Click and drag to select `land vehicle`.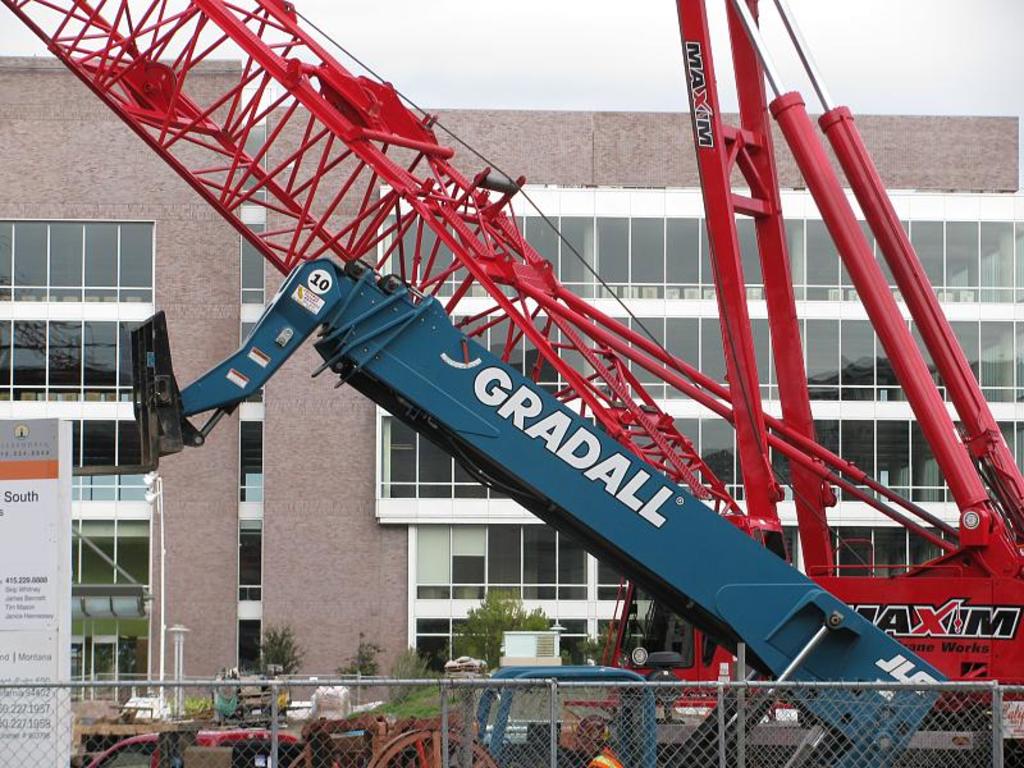
Selection: [left=131, top=259, right=945, bottom=767].
